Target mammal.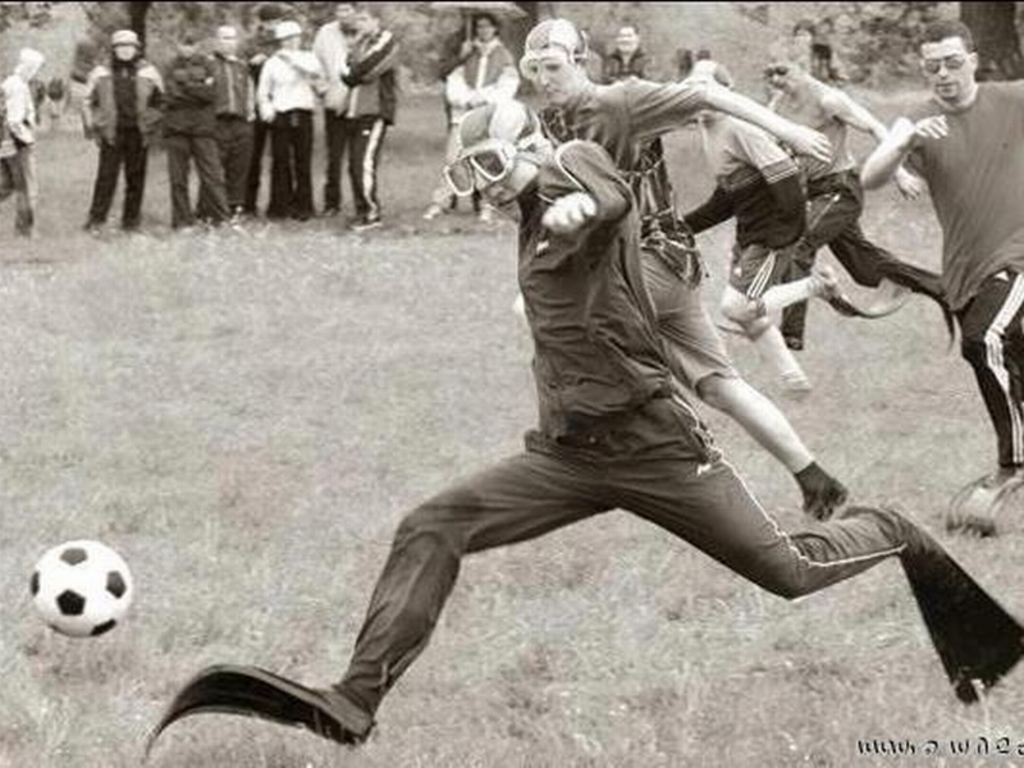
Target region: (x1=407, y1=14, x2=516, y2=228).
